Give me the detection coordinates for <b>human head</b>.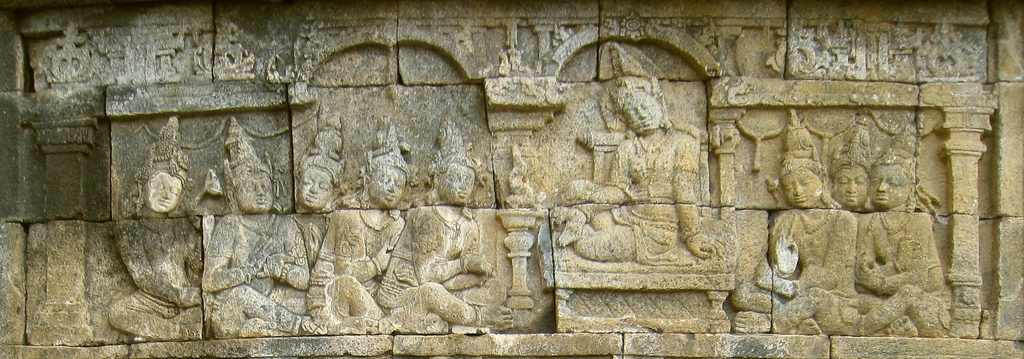
bbox=(132, 116, 190, 214).
